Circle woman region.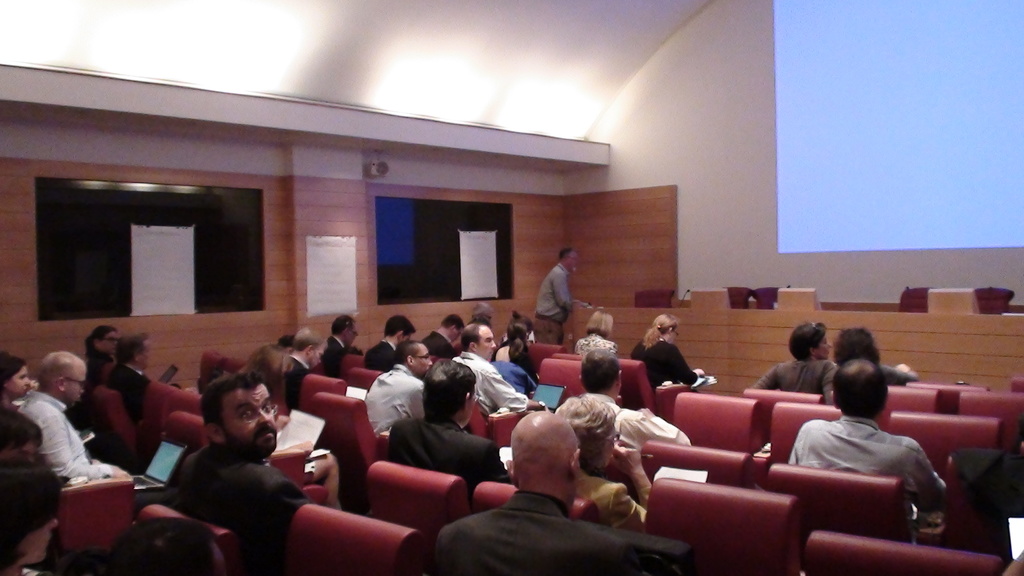
Region: l=755, t=321, r=836, b=406.
